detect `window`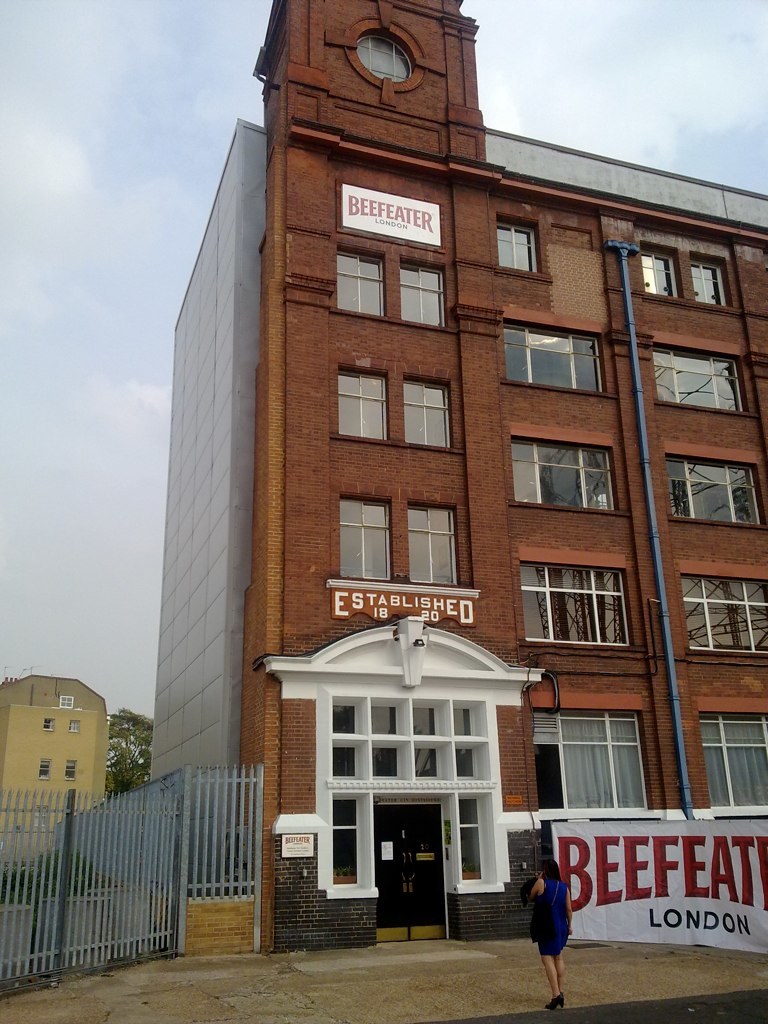
bbox(497, 221, 542, 276)
